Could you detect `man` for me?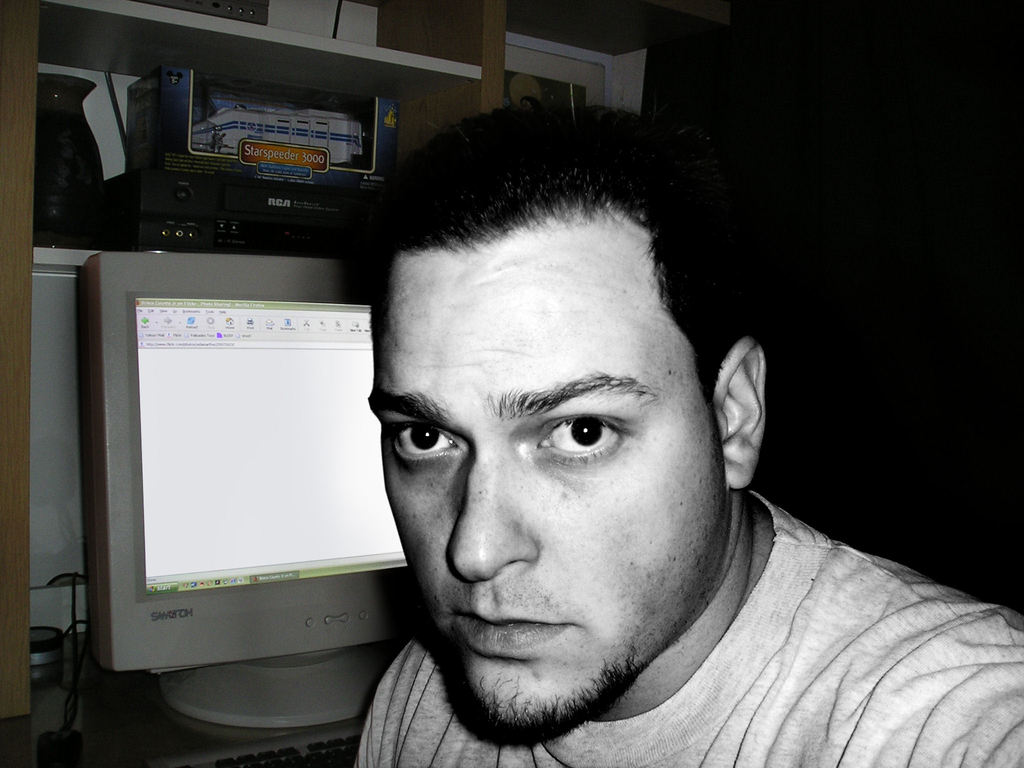
Detection result: [245, 89, 1005, 767].
